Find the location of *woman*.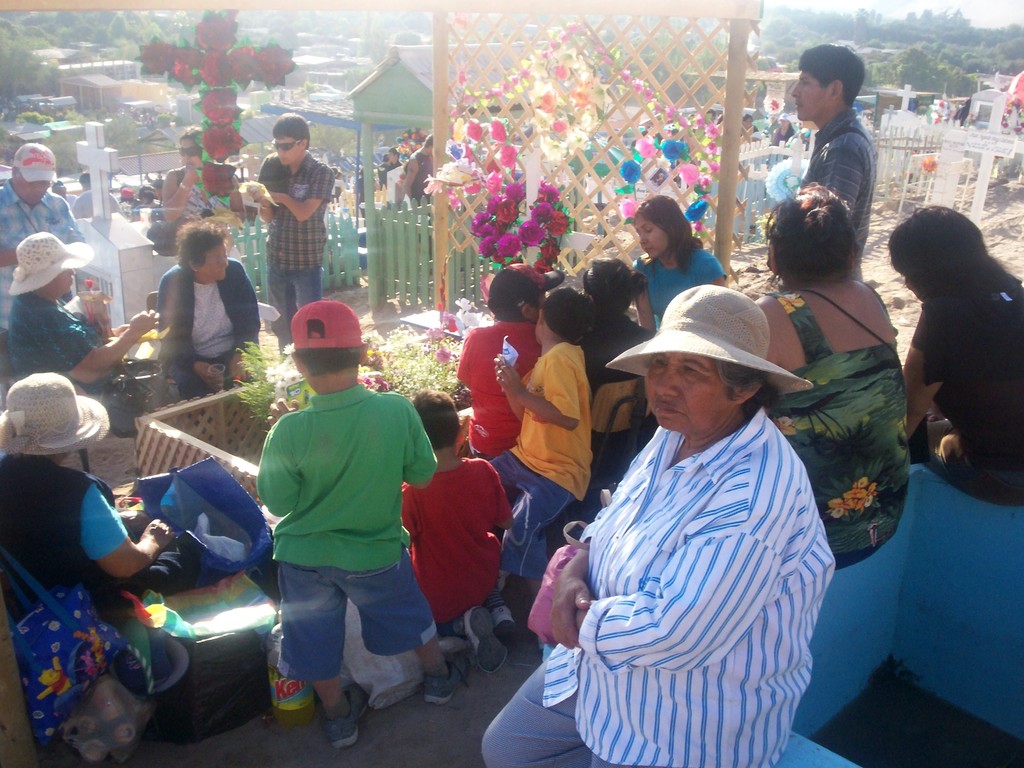
Location: 140/185/159/206.
